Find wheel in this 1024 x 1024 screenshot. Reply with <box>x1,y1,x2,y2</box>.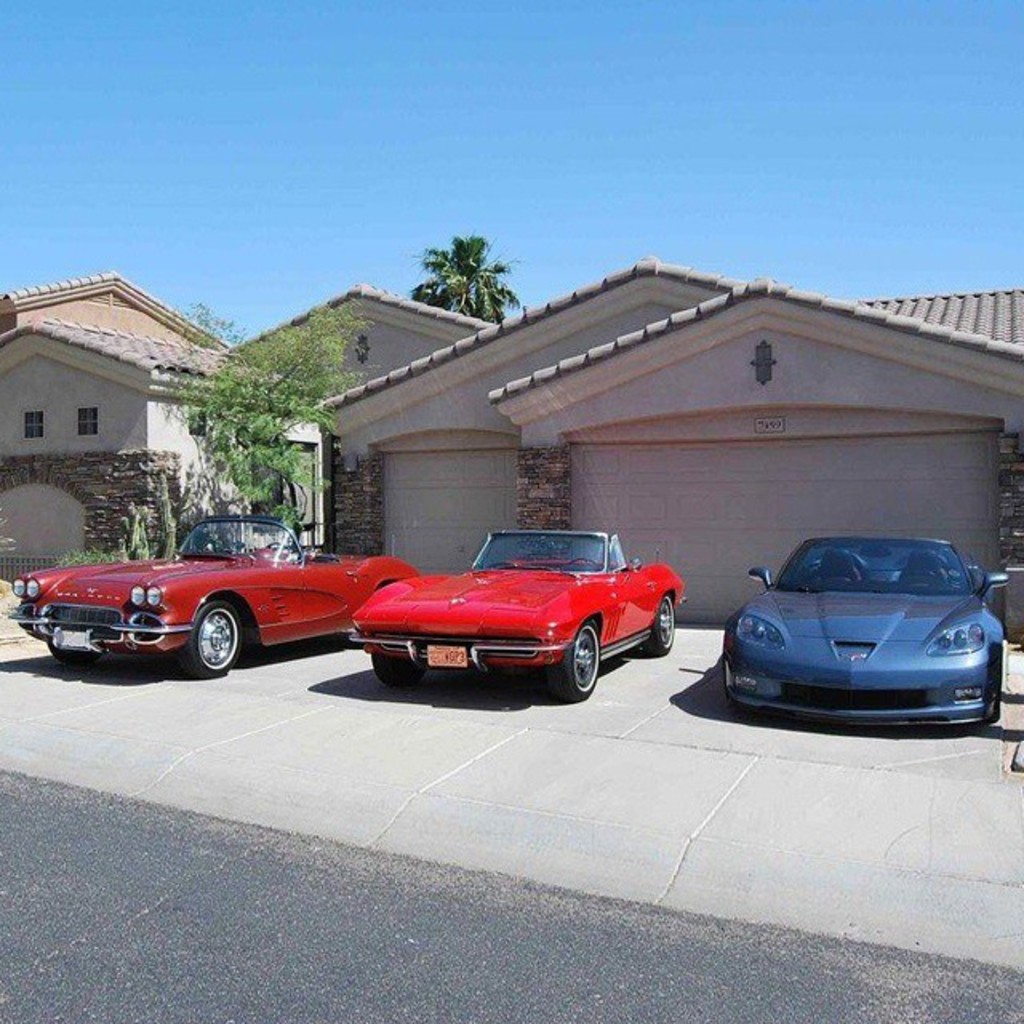
<box>571,563,595,571</box>.
